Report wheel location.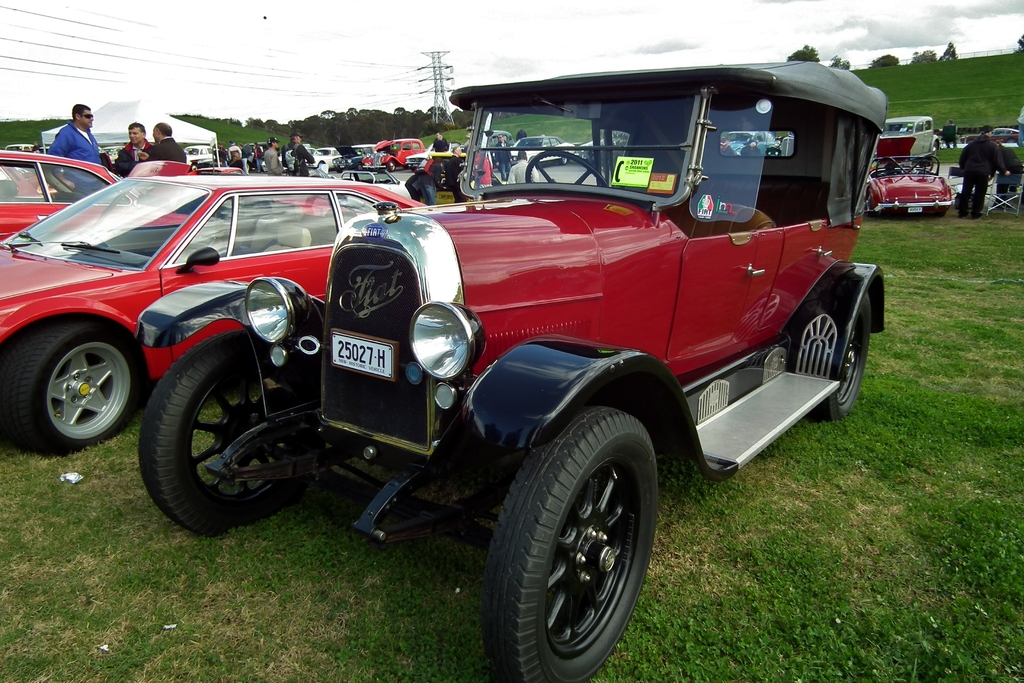
Report: (863, 190, 875, 219).
